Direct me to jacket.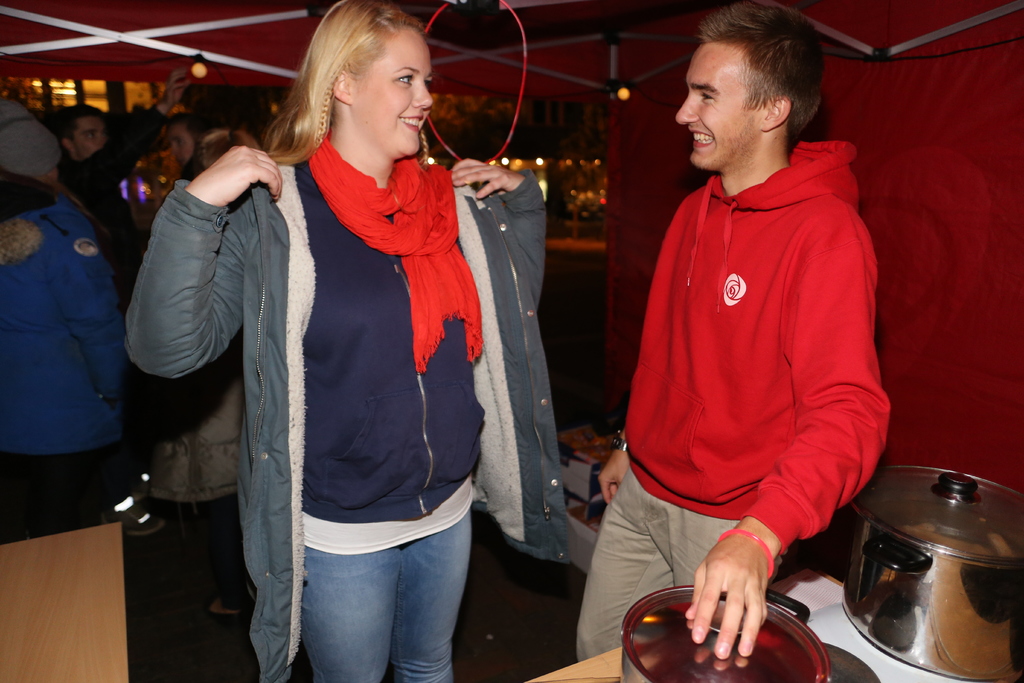
Direction: (x1=604, y1=133, x2=890, y2=563).
